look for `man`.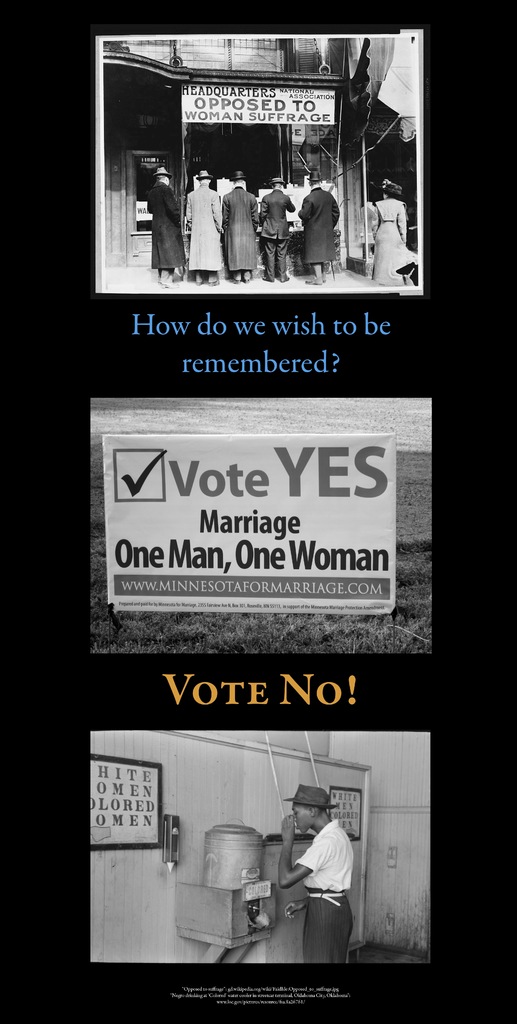
Found: l=180, t=168, r=226, b=287.
